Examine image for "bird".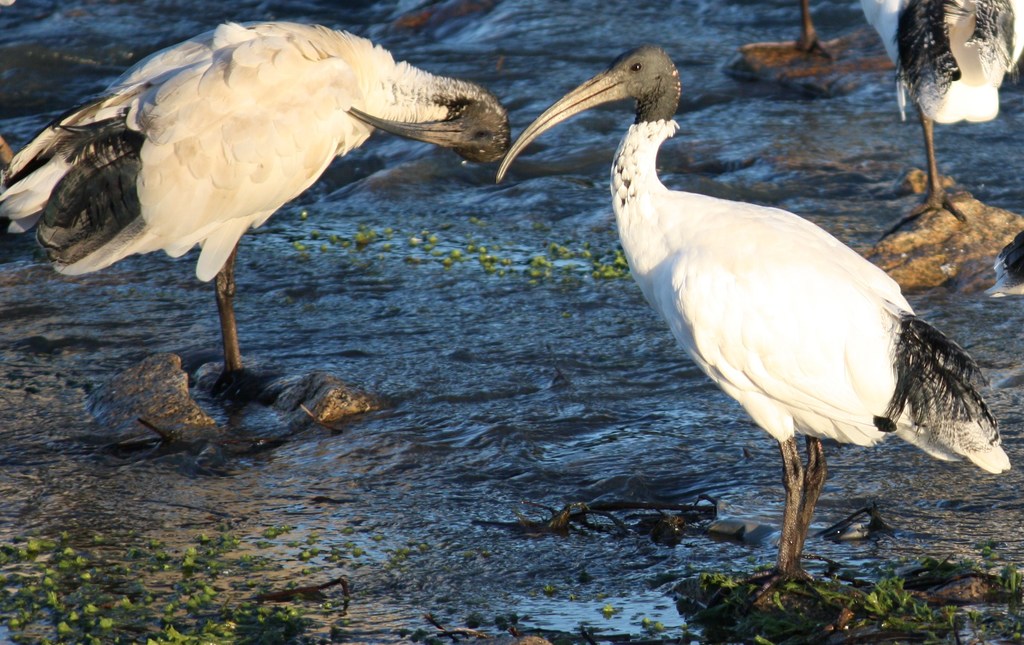
Examination result: box=[33, 44, 488, 377].
